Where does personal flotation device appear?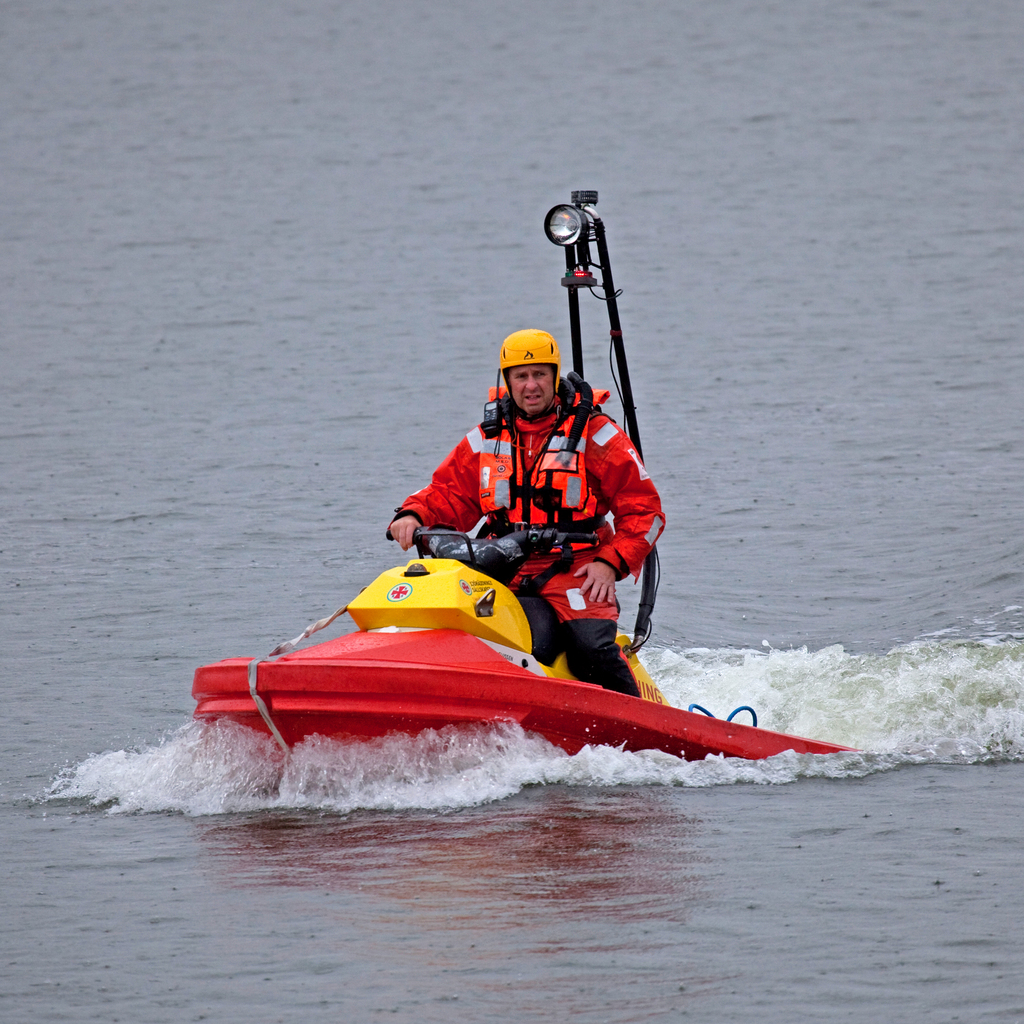
Appears at select_region(468, 382, 613, 575).
